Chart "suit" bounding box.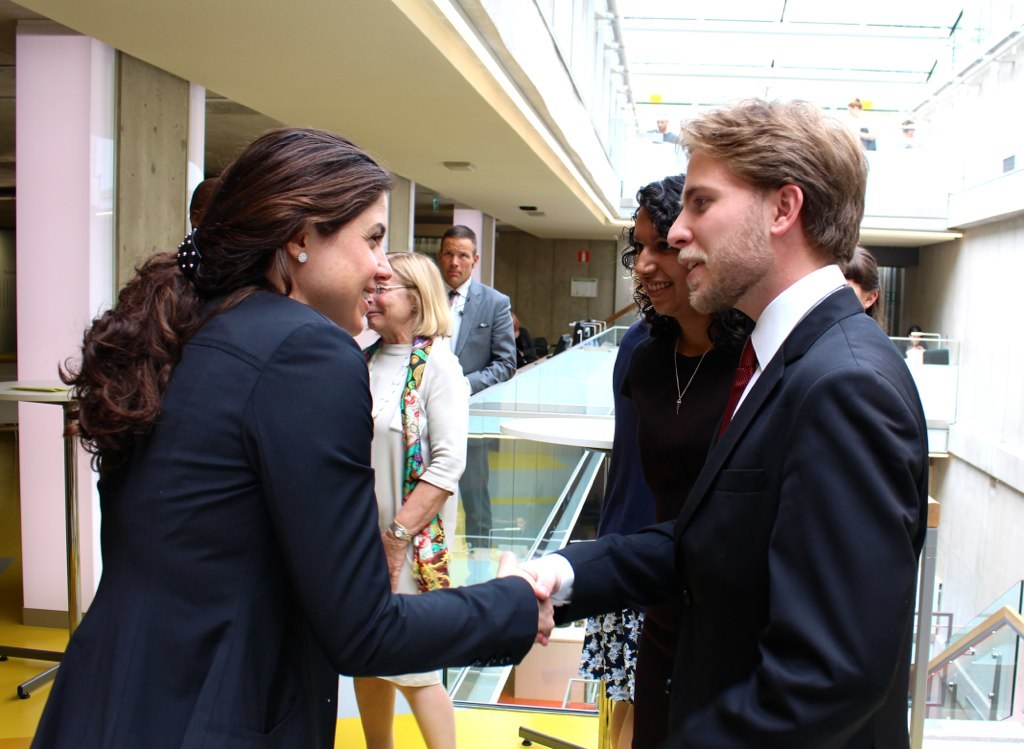
Charted: left=29, top=284, right=540, bottom=748.
